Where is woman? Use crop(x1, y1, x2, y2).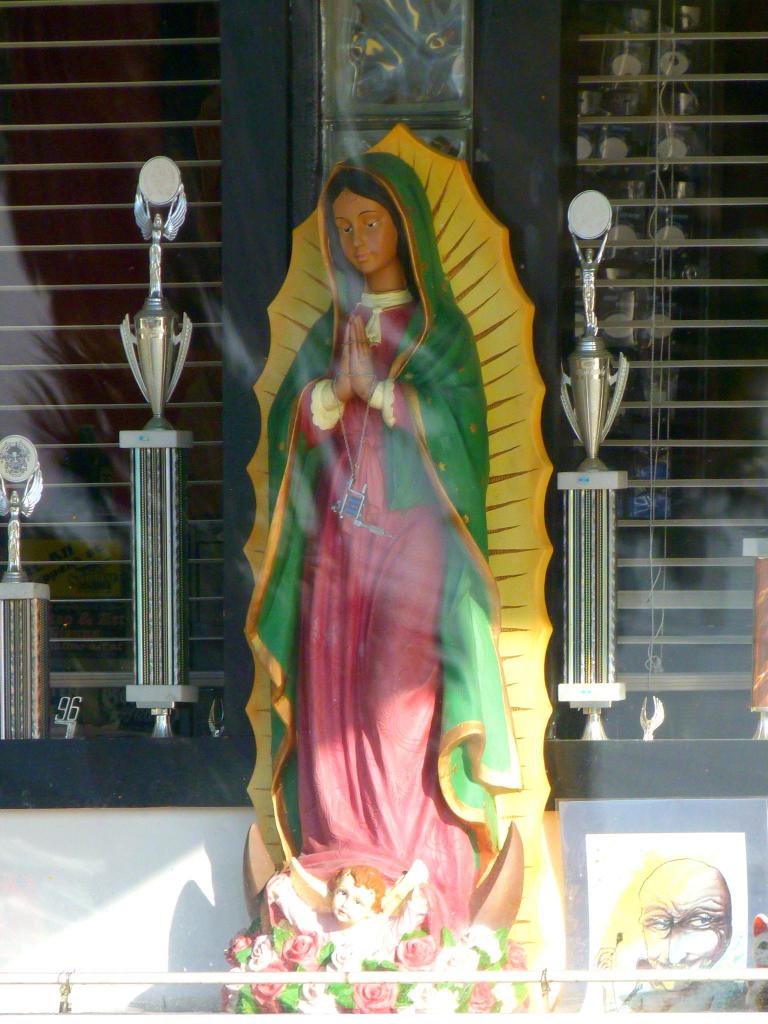
crop(230, 145, 530, 921).
